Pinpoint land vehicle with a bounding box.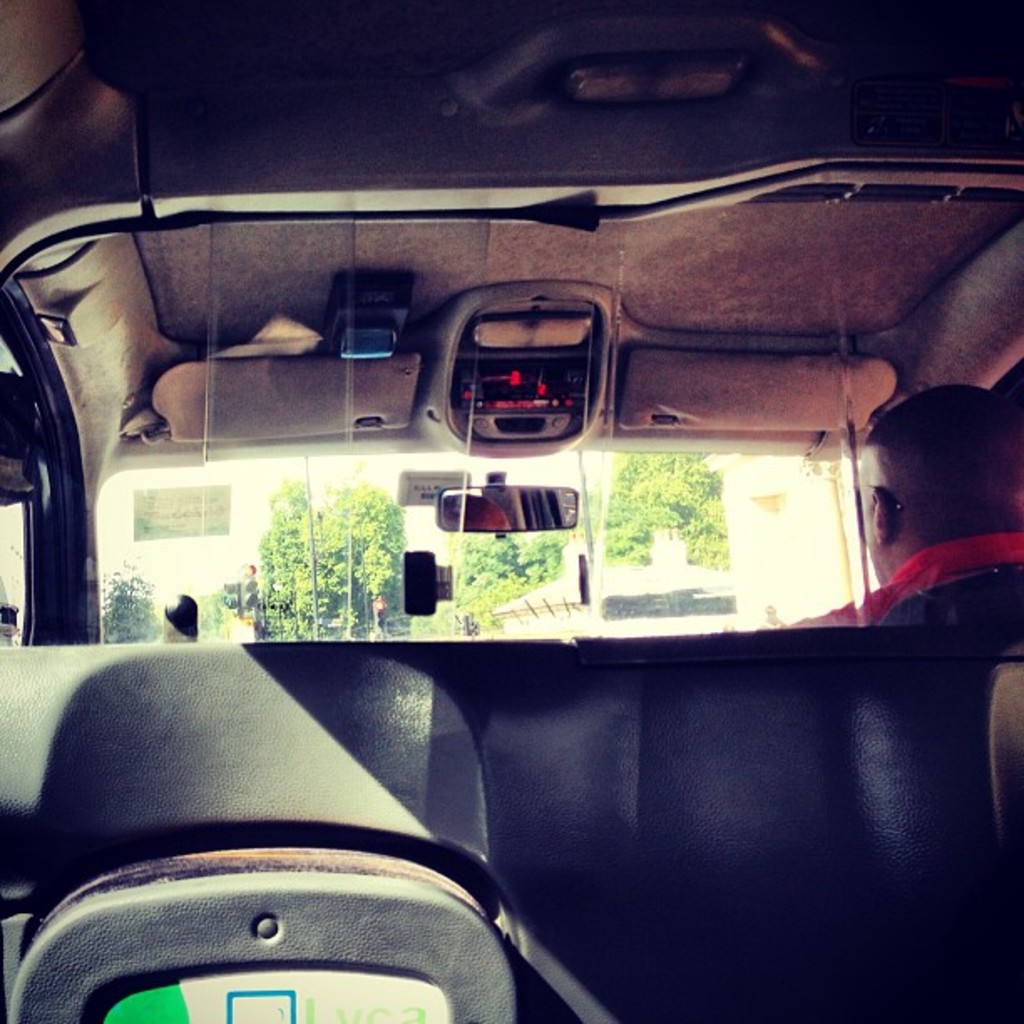
12/55/1023/991.
